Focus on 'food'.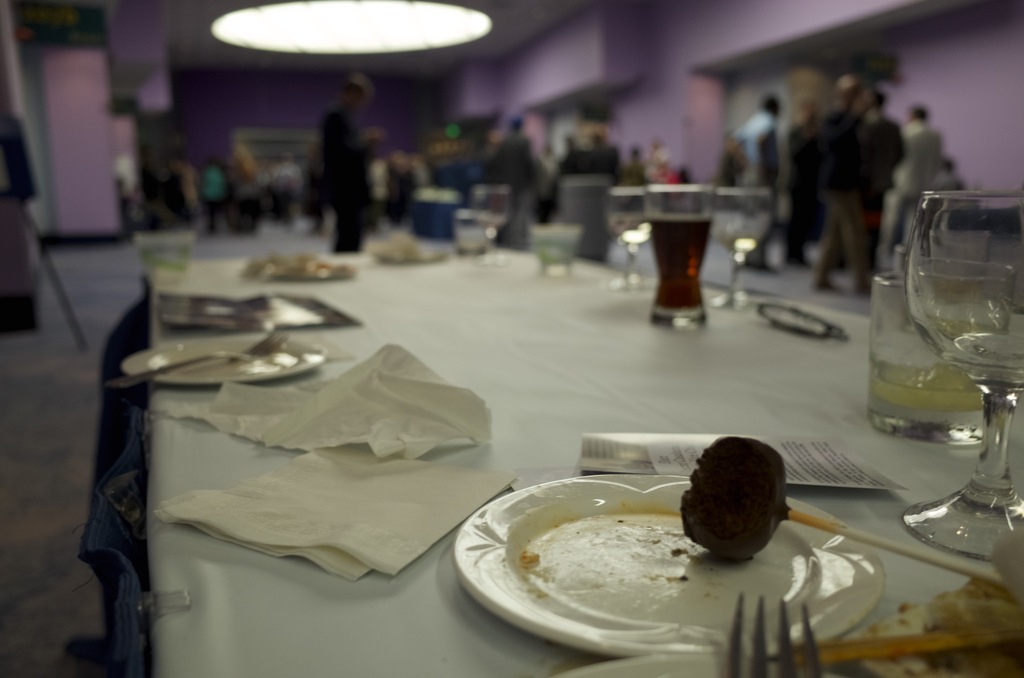
Focused at BBox(243, 253, 350, 286).
